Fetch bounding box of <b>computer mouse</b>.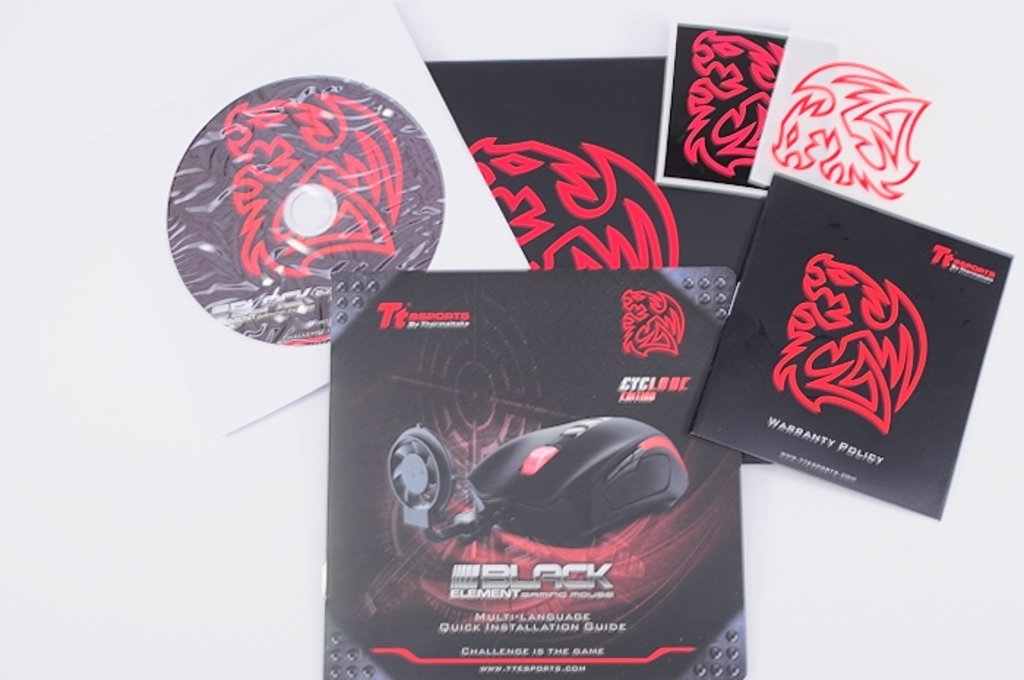
Bbox: <box>467,412,690,547</box>.
